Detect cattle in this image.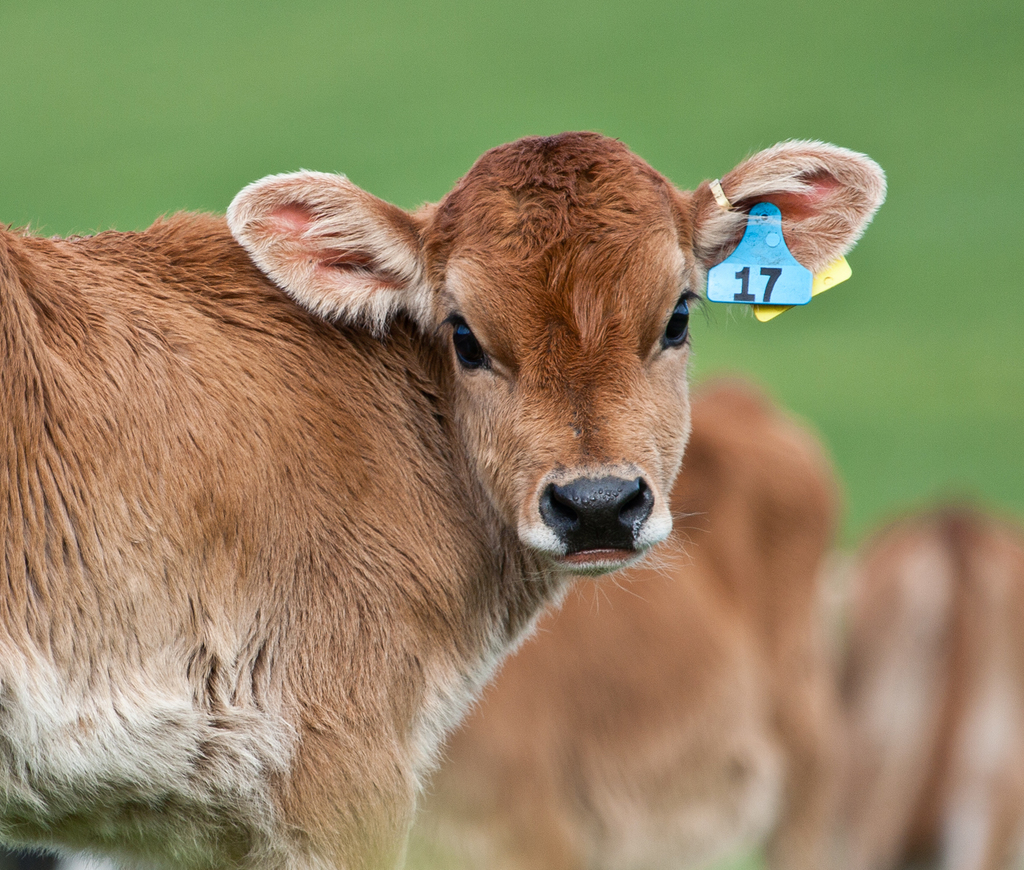
Detection: {"left": 0, "top": 65, "right": 842, "bottom": 869}.
